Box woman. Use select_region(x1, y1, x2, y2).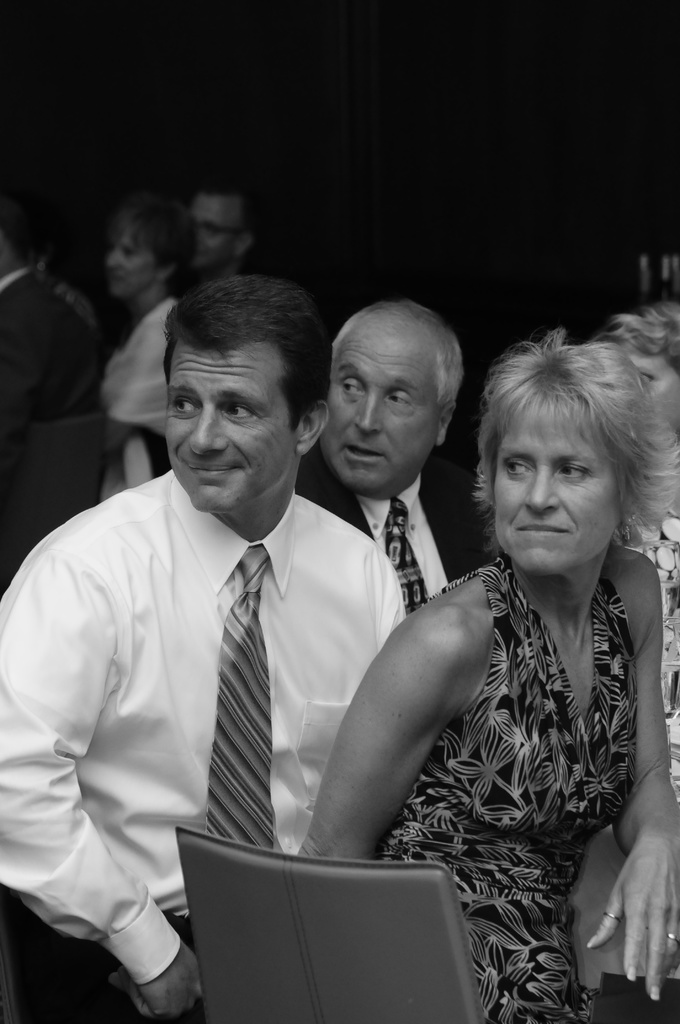
select_region(292, 327, 679, 1023).
